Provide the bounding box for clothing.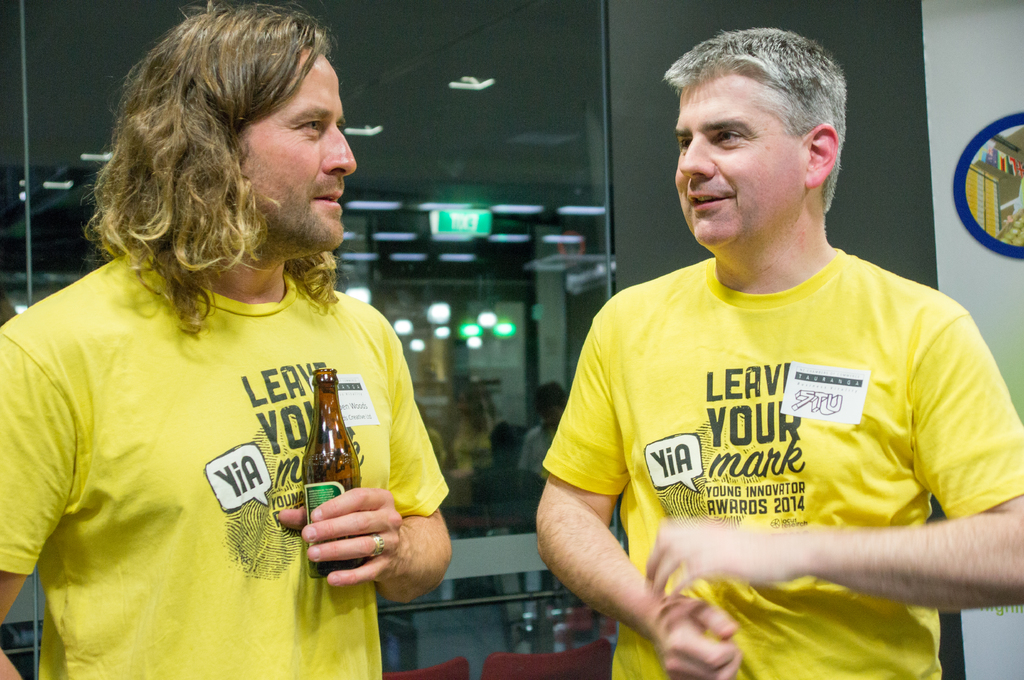
(x1=0, y1=245, x2=445, y2=679).
